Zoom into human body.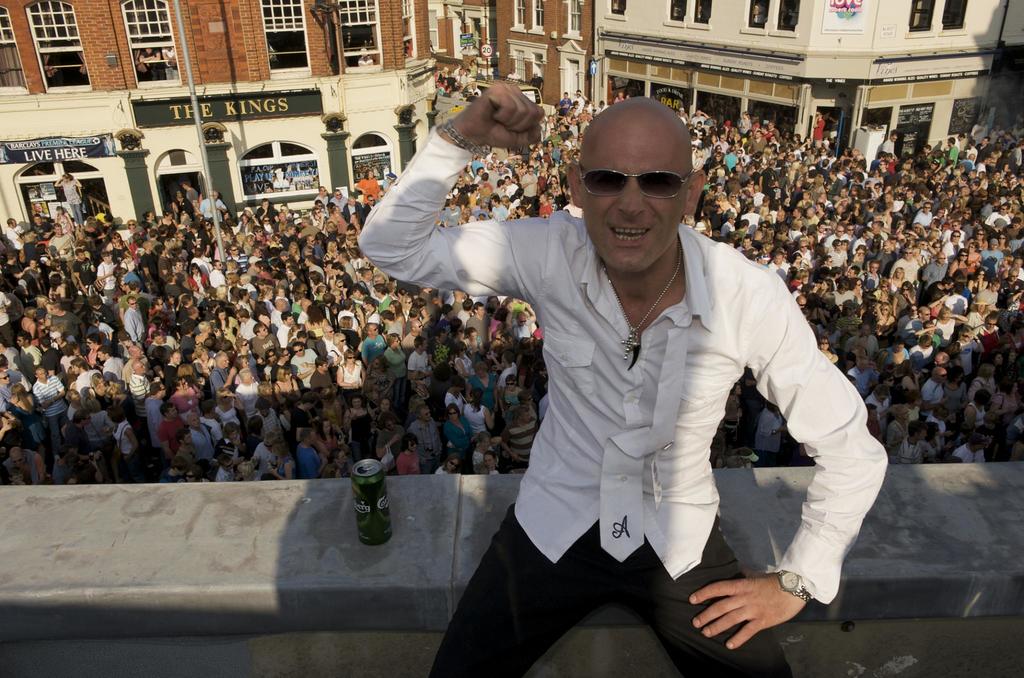
Zoom target: 824/138/829/147.
